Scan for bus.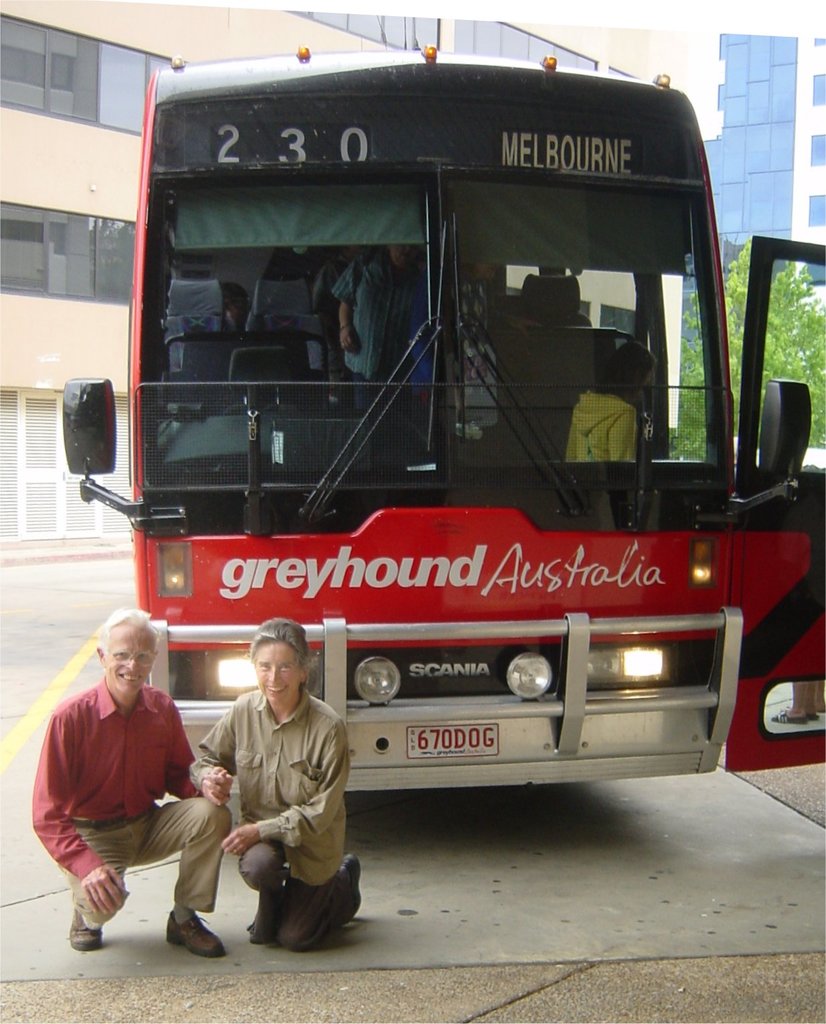
Scan result: [52,38,825,798].
